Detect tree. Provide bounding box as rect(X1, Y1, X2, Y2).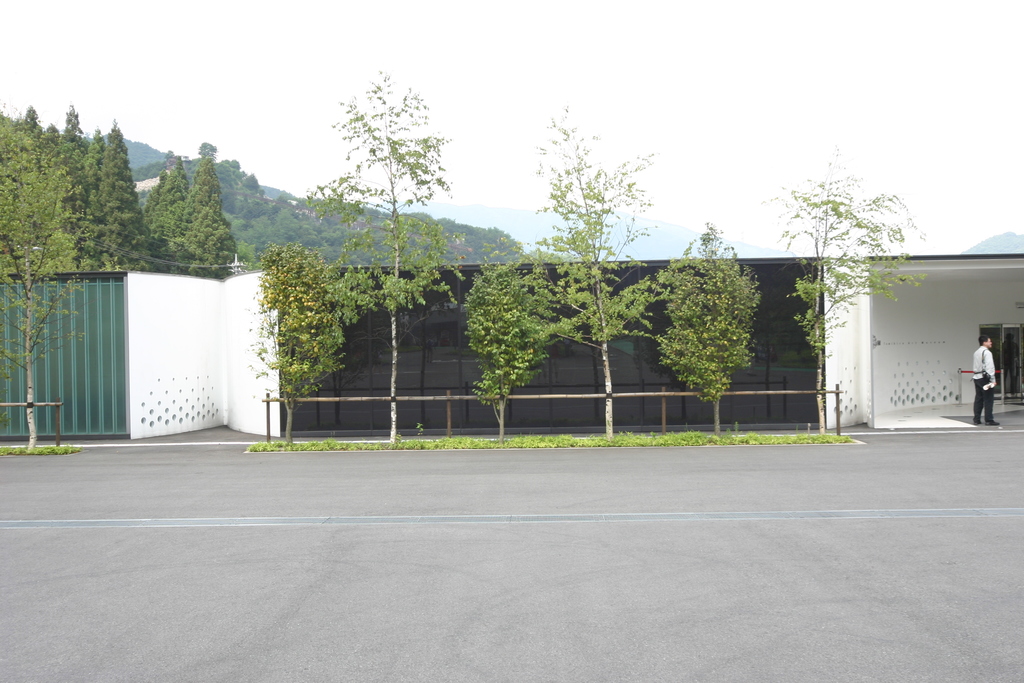
rect(82, 109, 140, 267).
